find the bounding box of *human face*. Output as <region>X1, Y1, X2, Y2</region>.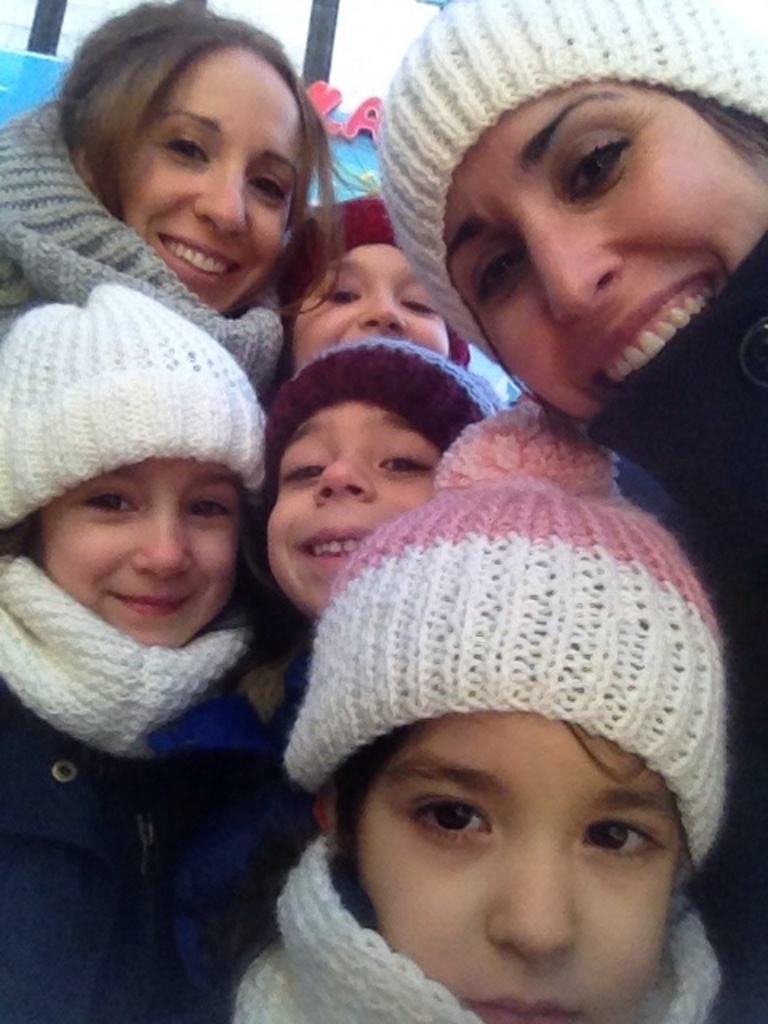
<region>261, 400, 435, 616</region>.
